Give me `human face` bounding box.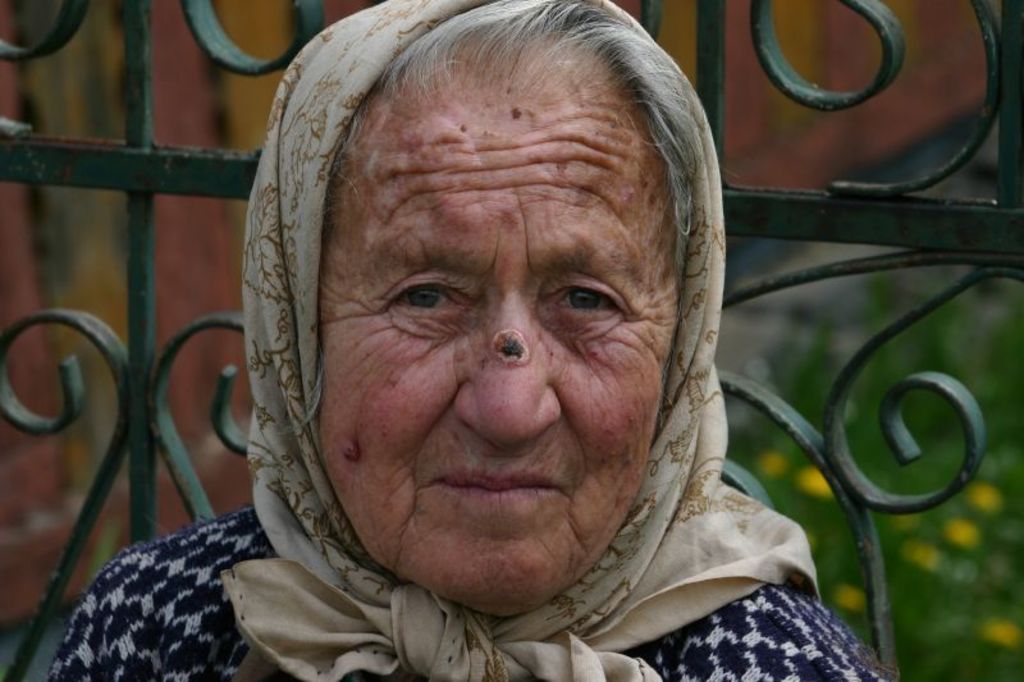
locate(302, 86, 684, 627).
